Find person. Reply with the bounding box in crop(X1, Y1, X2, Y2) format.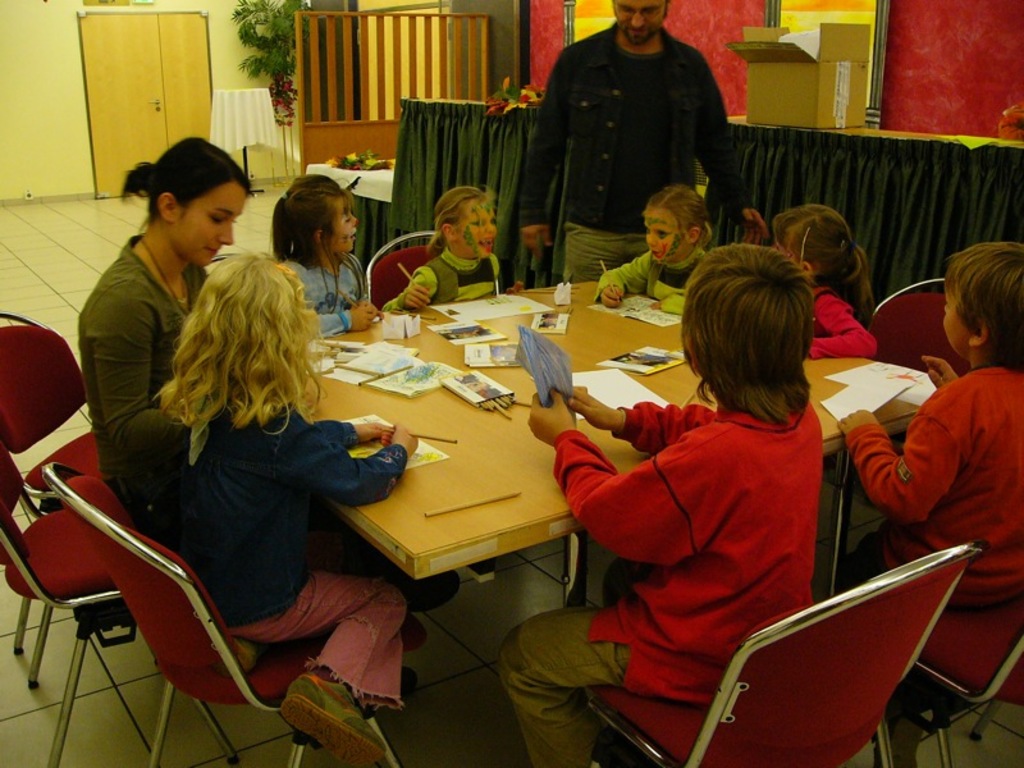
crop(257, 172, 379, 352).
